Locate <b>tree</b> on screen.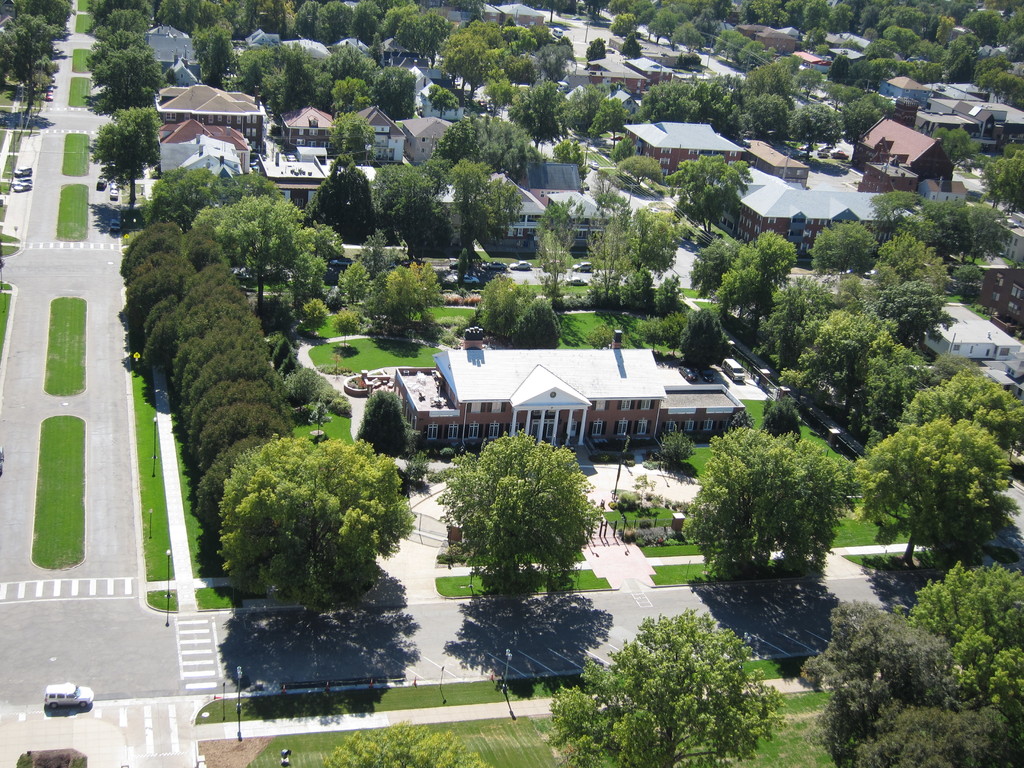
On screen at region(849, 333, 927, 433).
